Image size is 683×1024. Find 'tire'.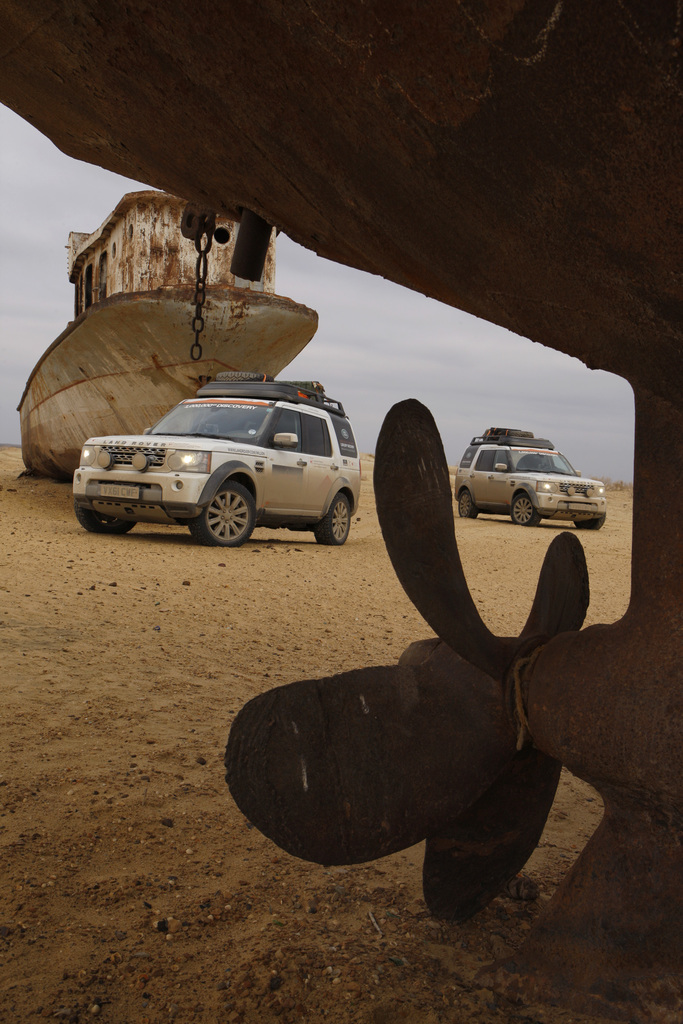
select_region(509, 495, 531, 531).
